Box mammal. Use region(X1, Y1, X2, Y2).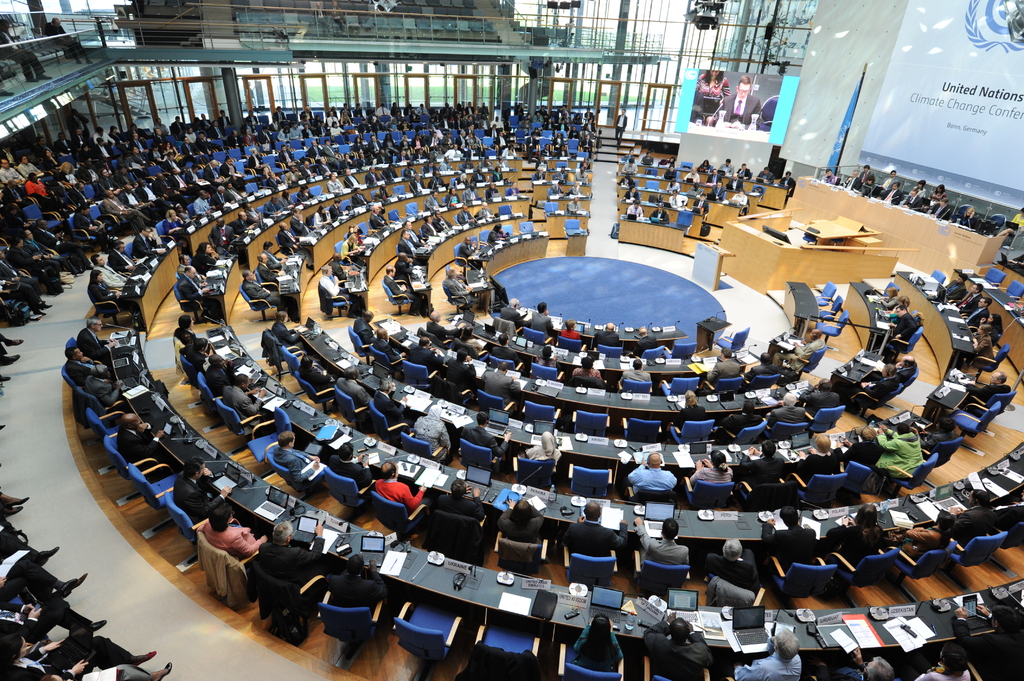
region(406, 334, 446, 374).
